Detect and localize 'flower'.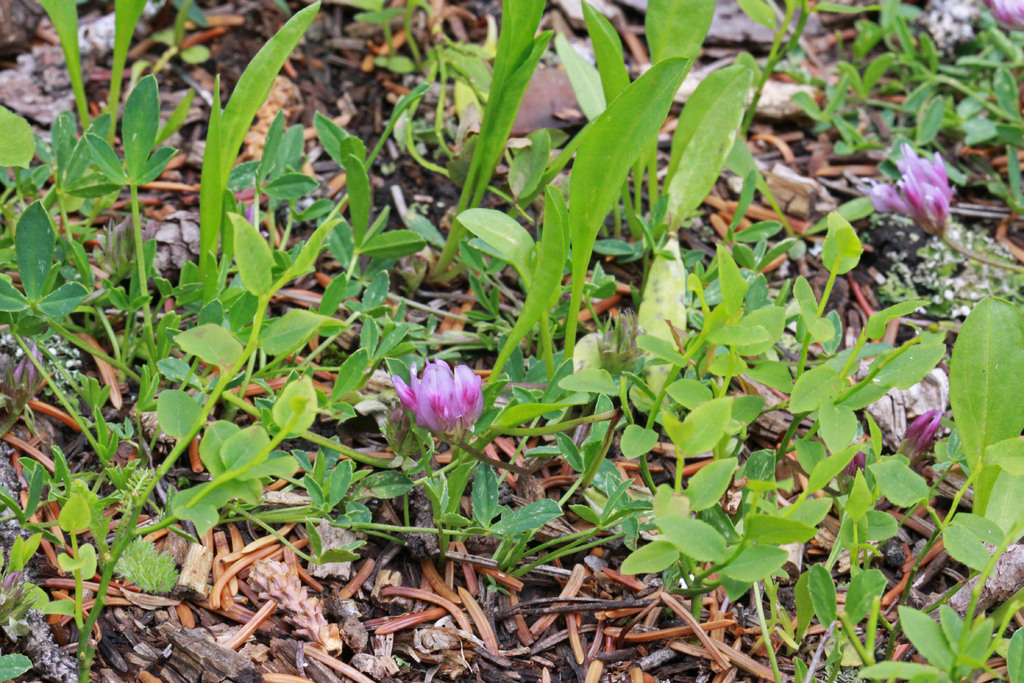
Localized at [x1=863, y1=144, x2=946, y2=226].
